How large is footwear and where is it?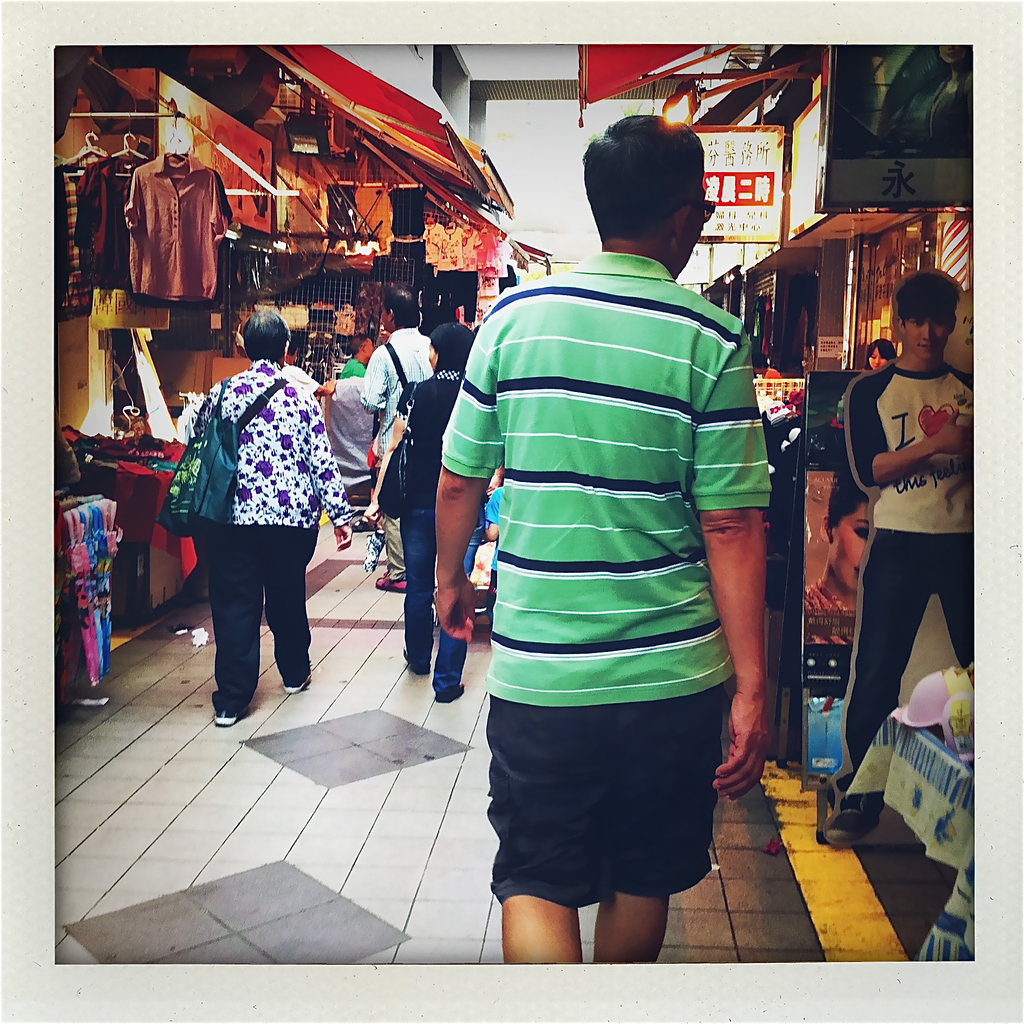
Bounding box: l=374, t=570, r=424, b=593.
